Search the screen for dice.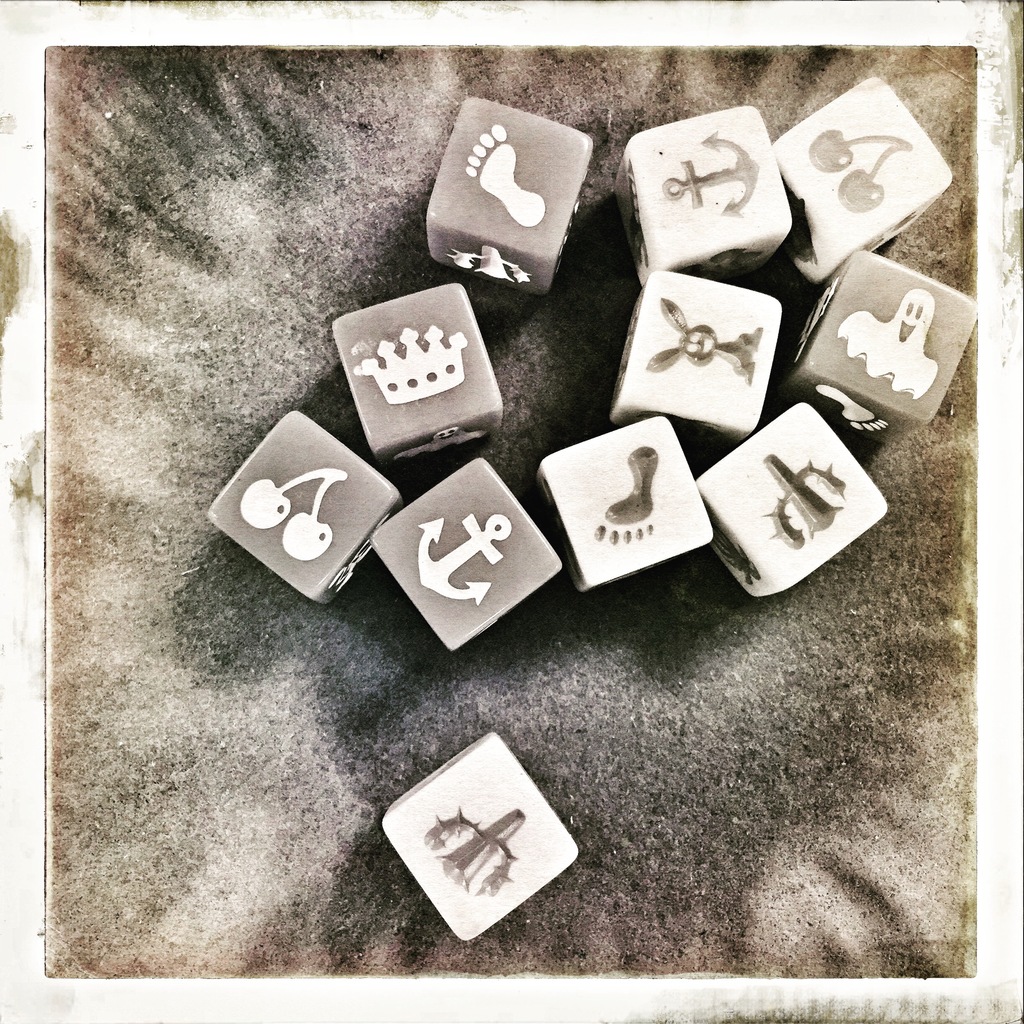
Found at 698/394/891/606.
